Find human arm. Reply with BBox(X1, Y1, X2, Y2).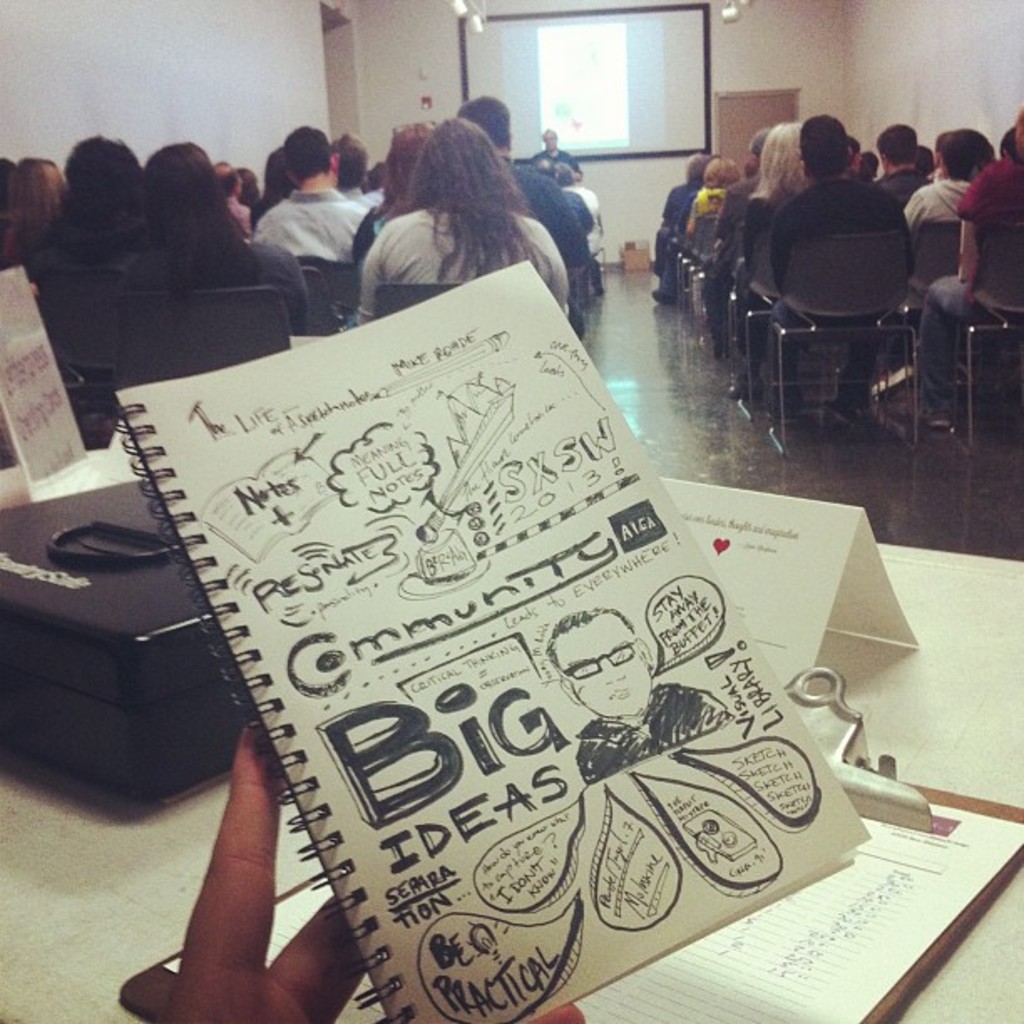
BBox(552, 184, 591, 289).
